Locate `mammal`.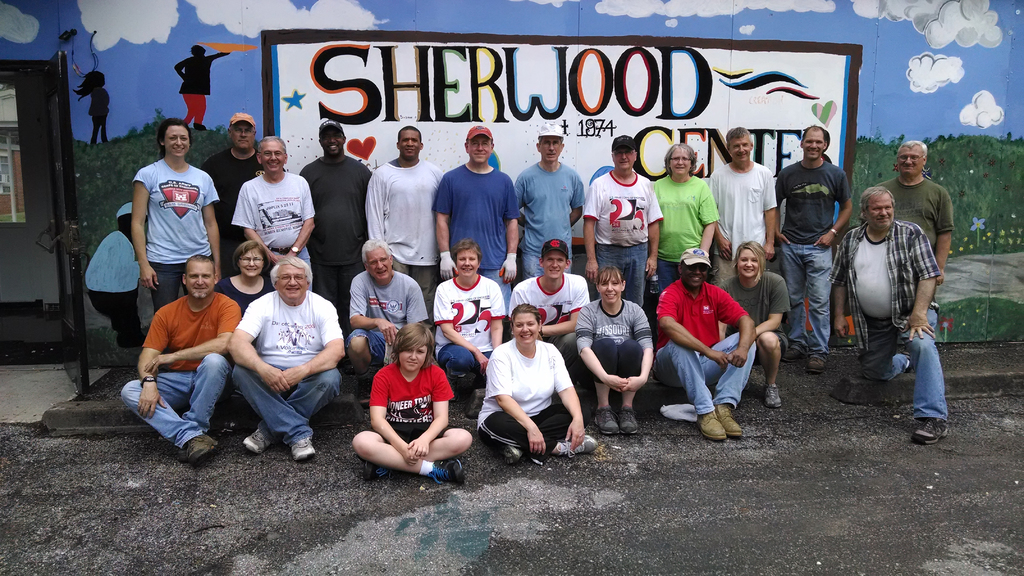
Bounding box: (70,70,111,148).
